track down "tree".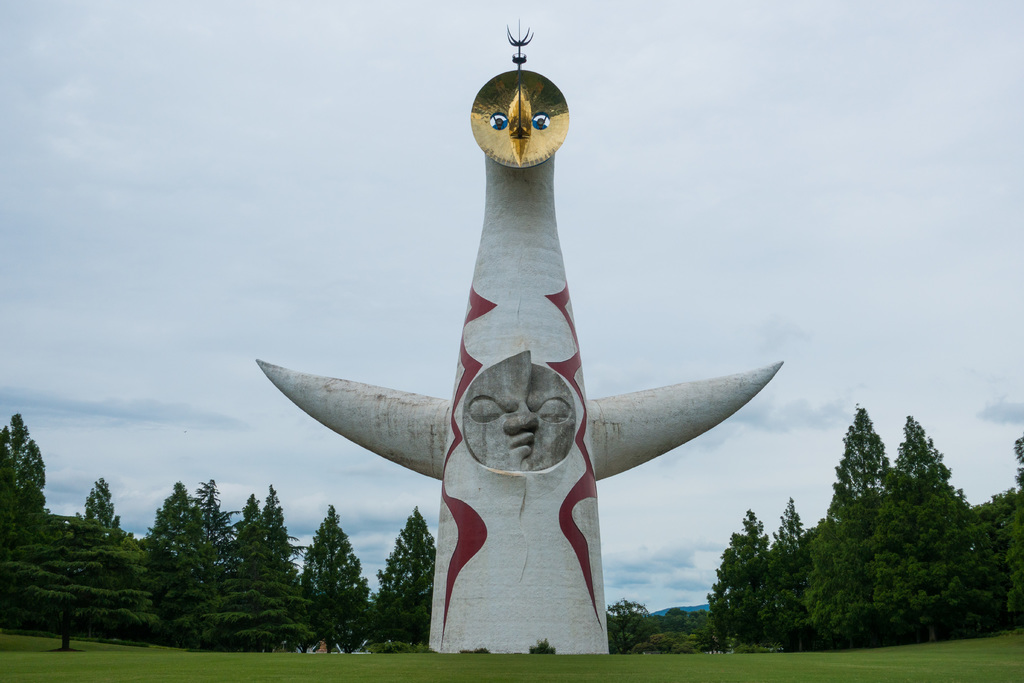
Tracked to Rect(0, 414, 61, 531).
